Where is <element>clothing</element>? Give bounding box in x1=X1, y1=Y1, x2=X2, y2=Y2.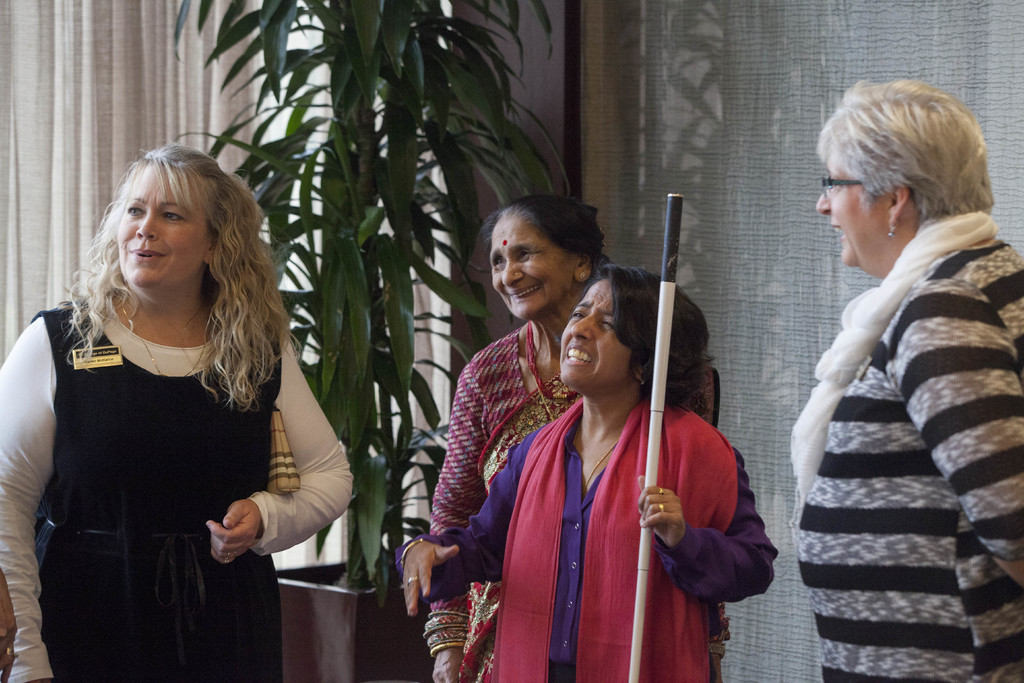
x1=780, y1=145, x2=1009, y2=647.
